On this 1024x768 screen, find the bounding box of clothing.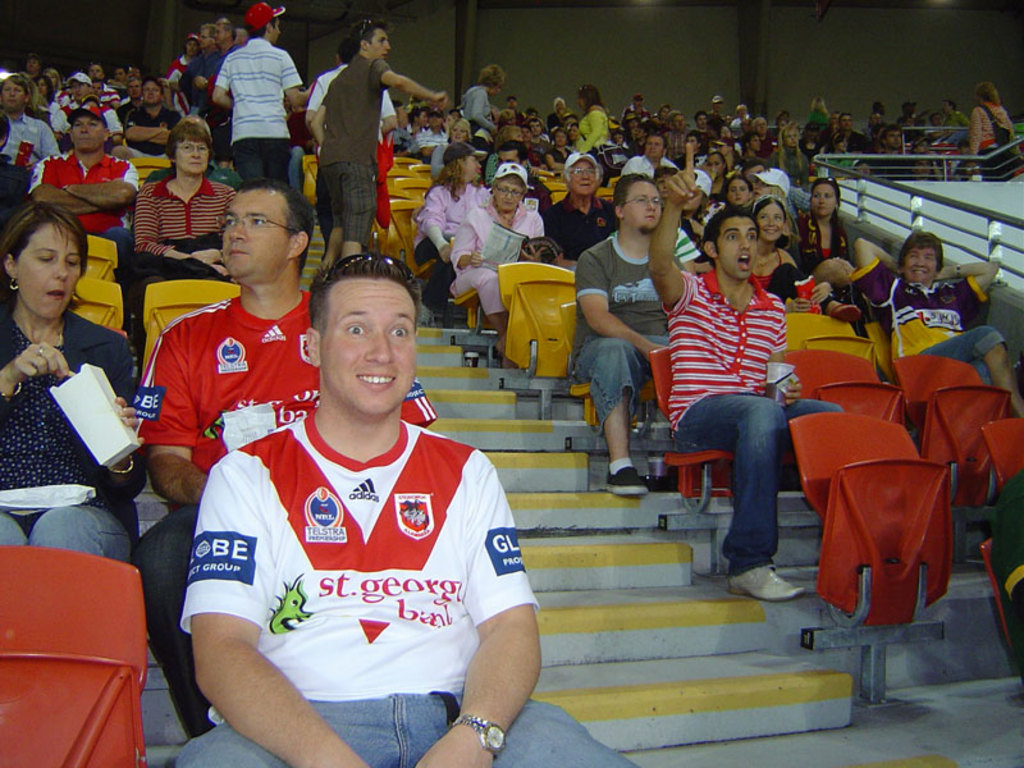
Bounding box: select_region(753, 133, 774, 155).
